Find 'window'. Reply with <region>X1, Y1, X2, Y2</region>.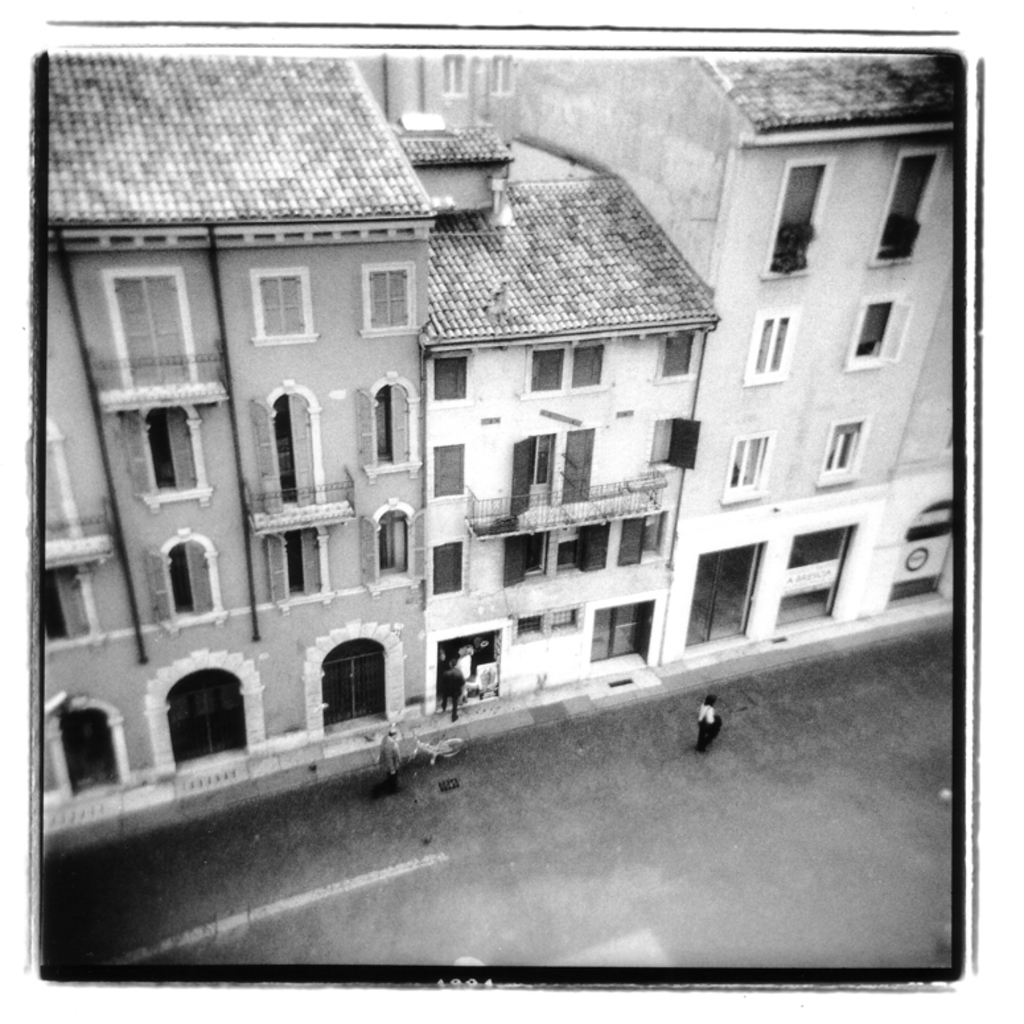
<region>149, 390, 206, 511</region>.
